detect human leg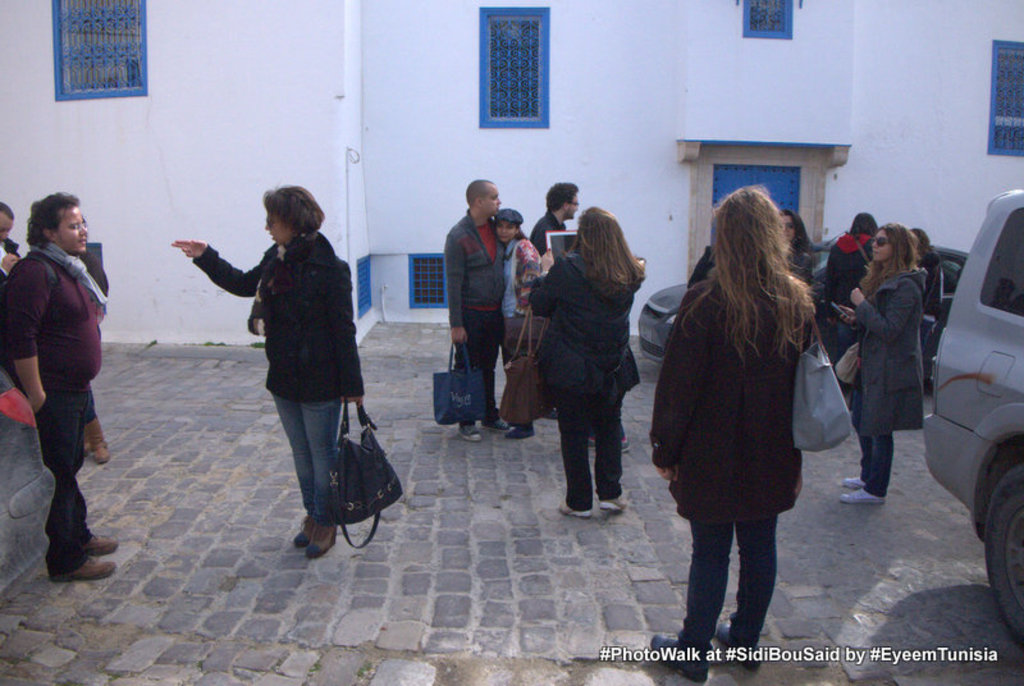
l=42, t=388, r=105, b=578
